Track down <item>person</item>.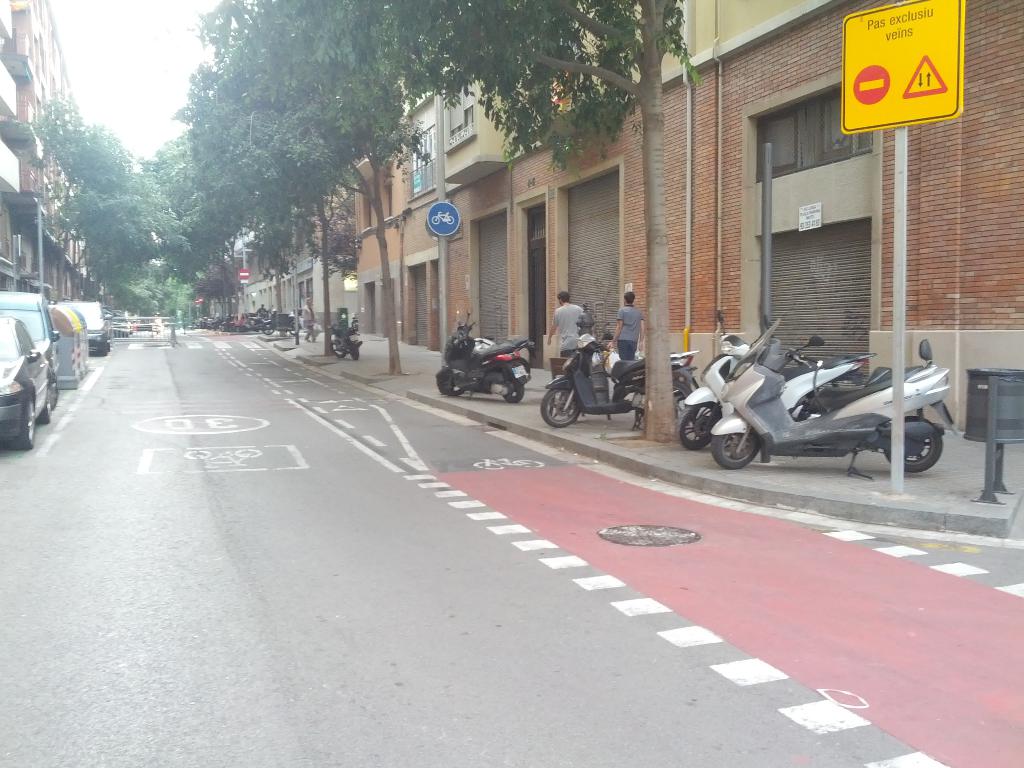
Tracked to (x1=254, y1=299, x2=269, y2=320).
